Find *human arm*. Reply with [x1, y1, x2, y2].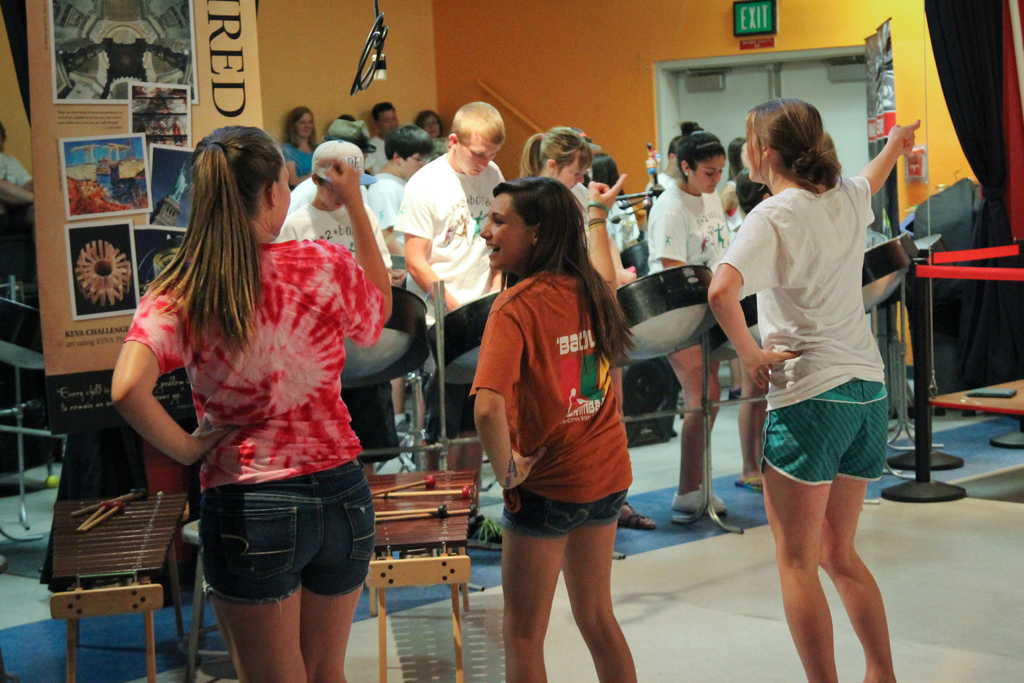
[326, 151, 398, 350].
